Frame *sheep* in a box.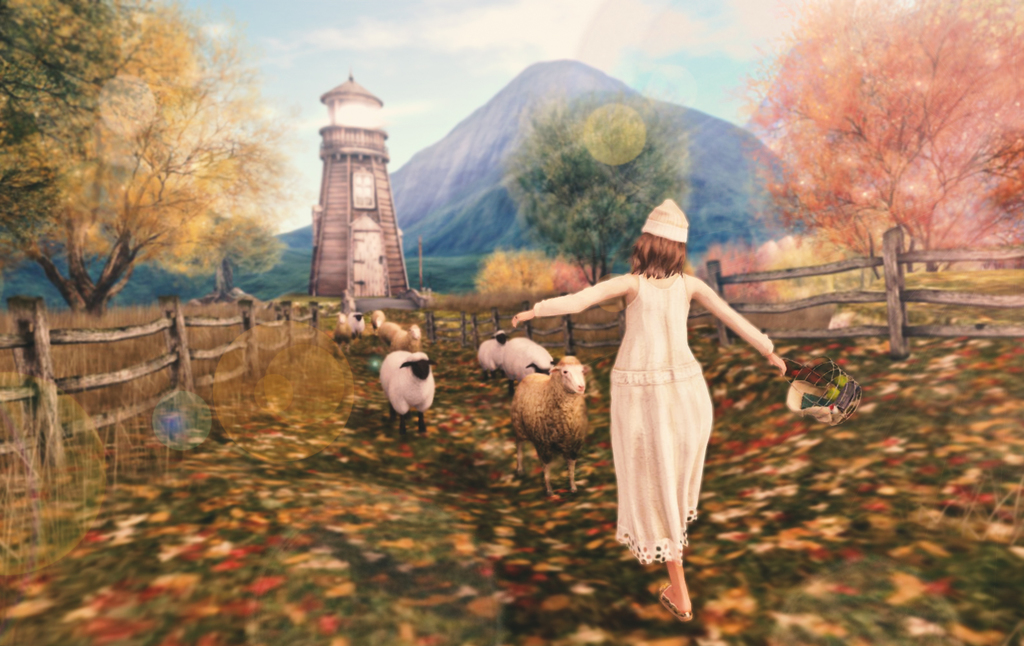
left=517, top=358, right=584, bottom=492.
